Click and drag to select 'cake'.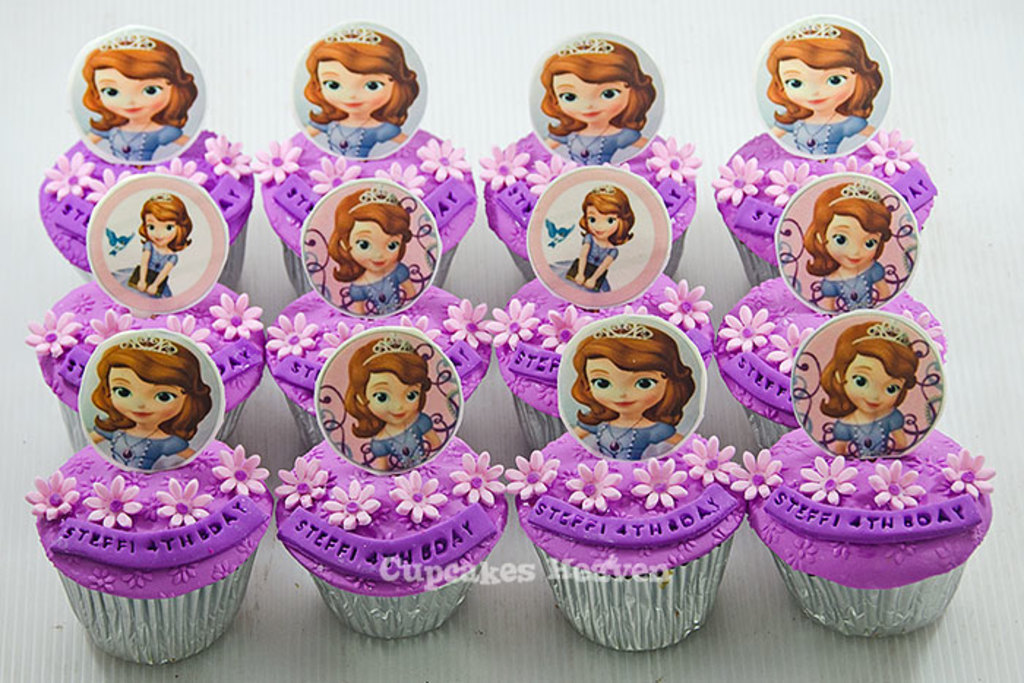
Selection: (left=42, top=123, right=255, bottom=287).
